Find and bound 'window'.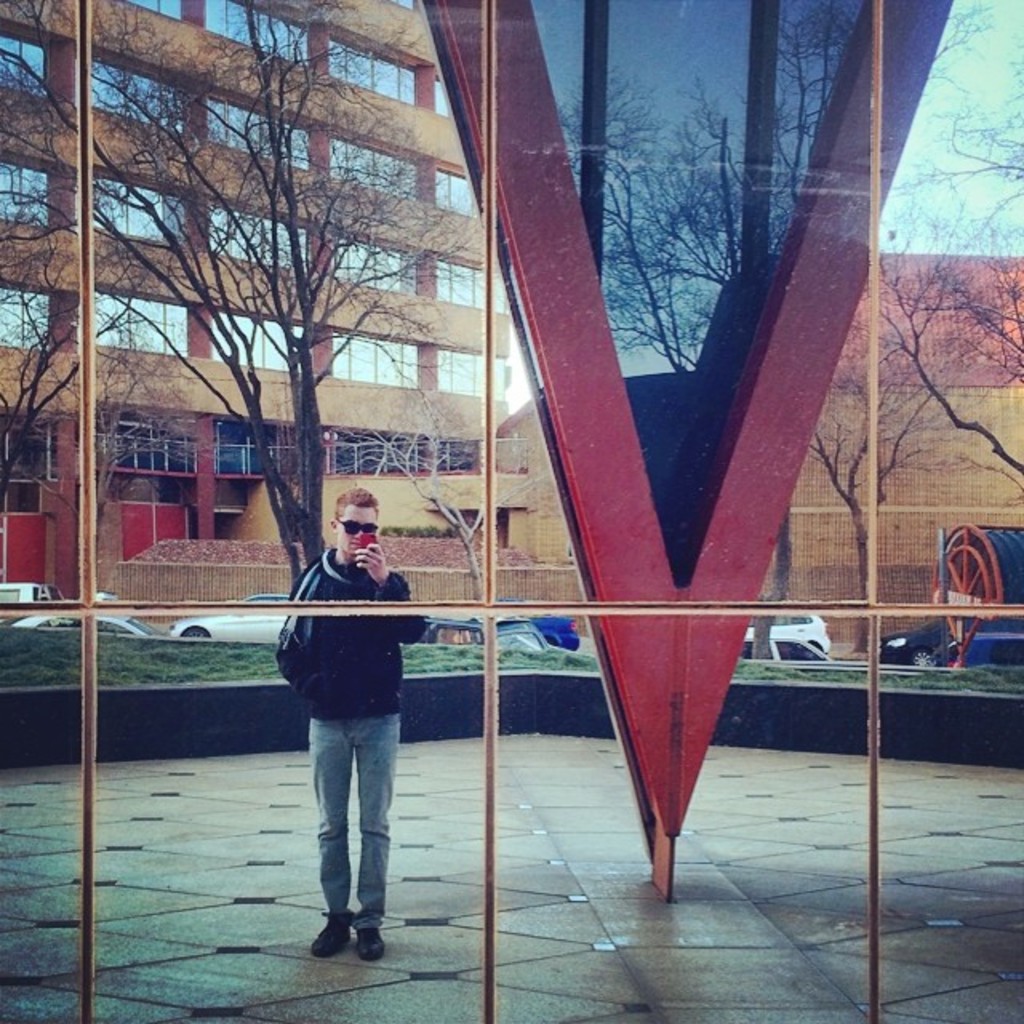
Bound: {"x1": 131, "y1": 0, "x2": 186, "y2": 19}.
